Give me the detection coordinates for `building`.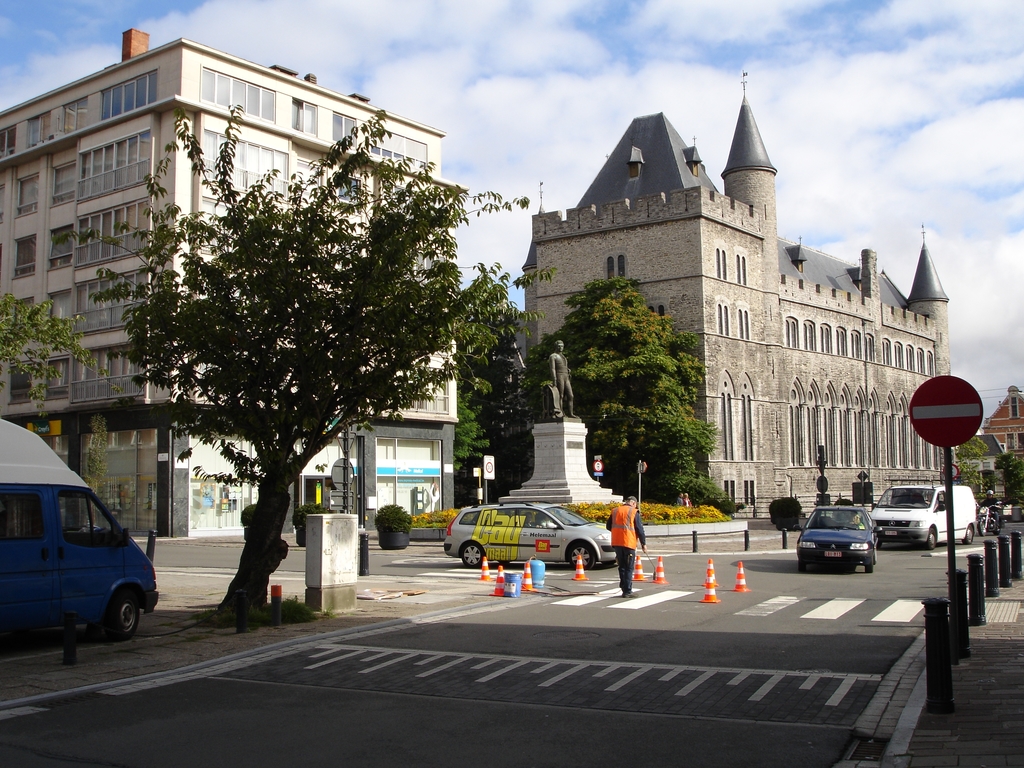
[x1=0, y1=29, x2=463, y2=547].
